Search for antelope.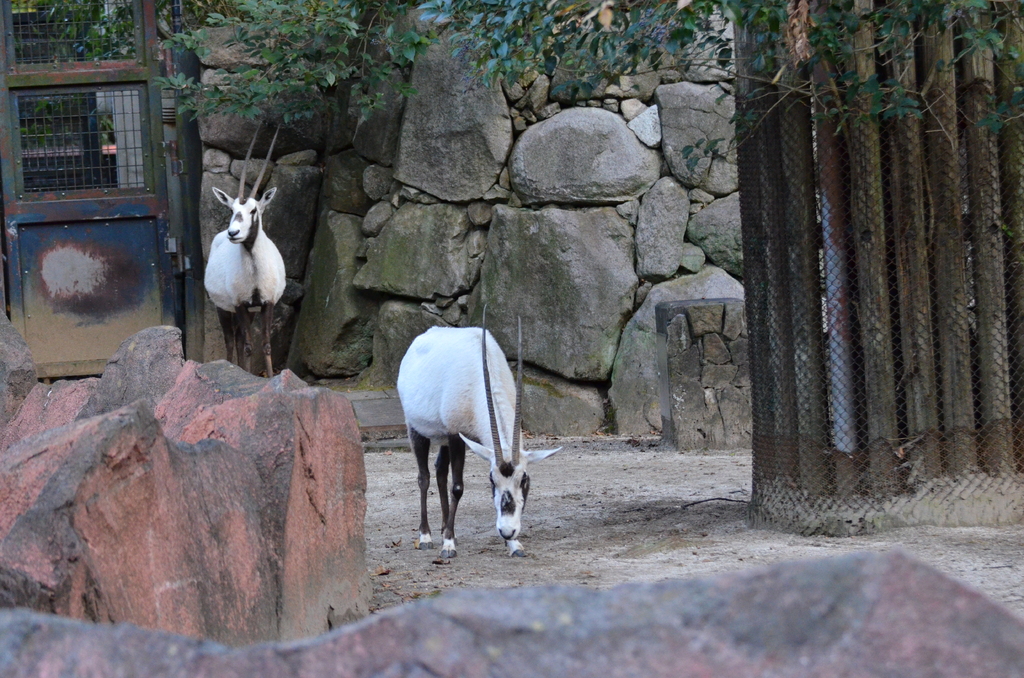
Found at (204, 125, 286, 372).
